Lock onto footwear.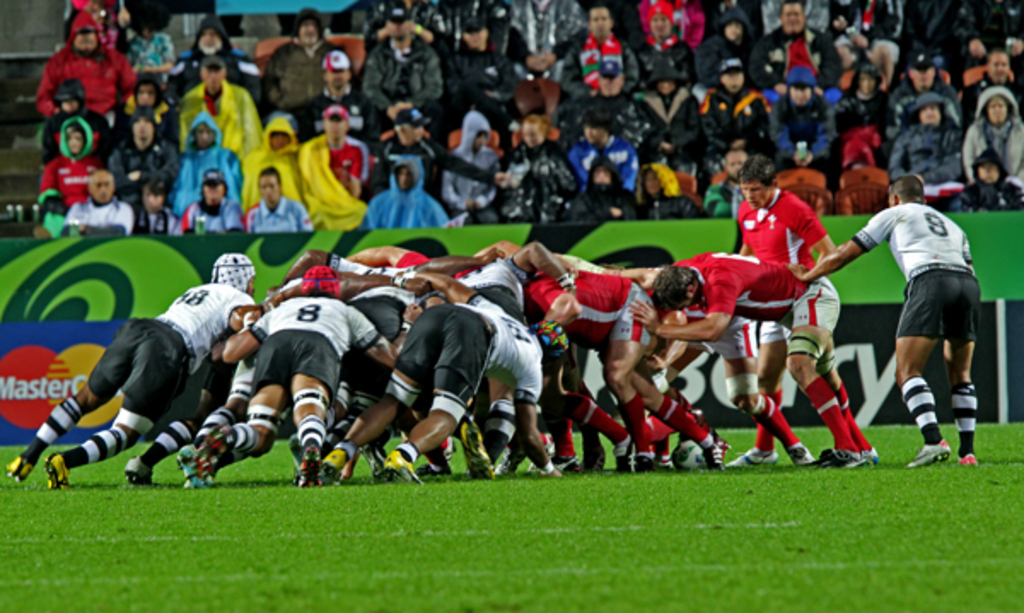
Locked: pyautogui.locateOnScreen(633, 454, 657, 470).
